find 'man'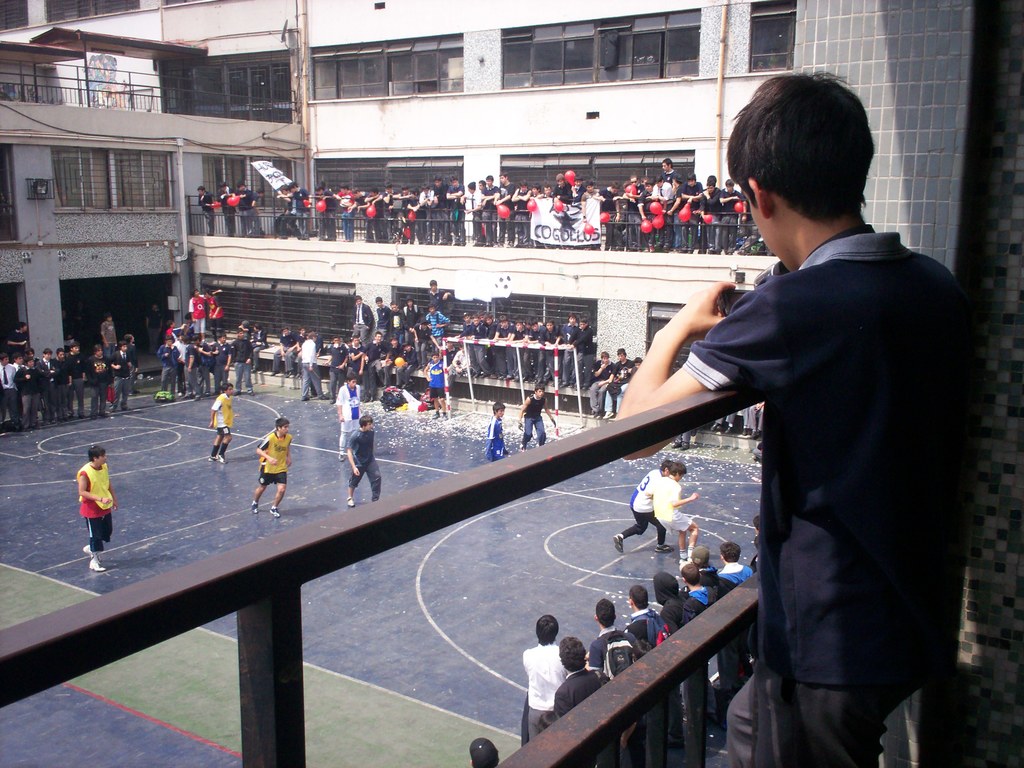
[537,318,558,383]
